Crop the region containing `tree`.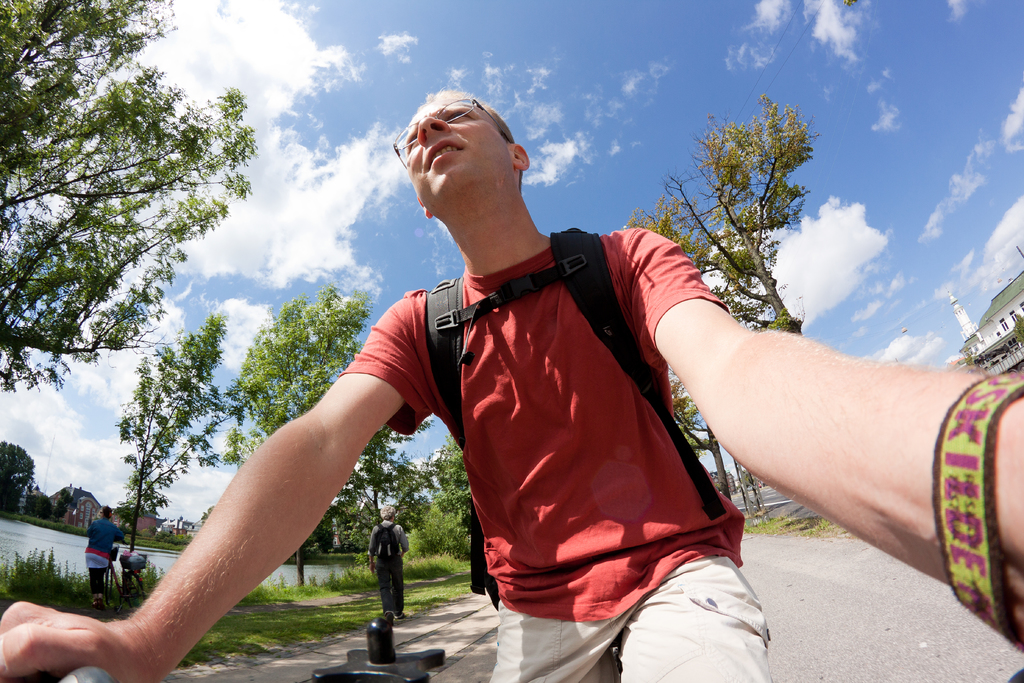
Crop region: l=422, t=432, r=478, b=563.
